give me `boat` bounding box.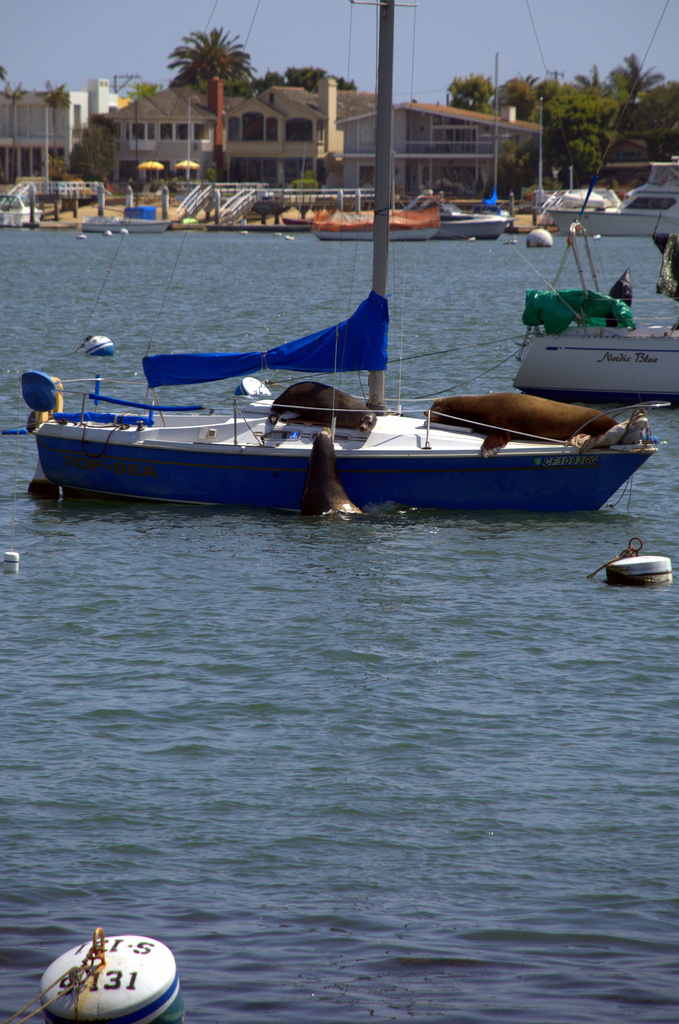
[308,205,445,240].
